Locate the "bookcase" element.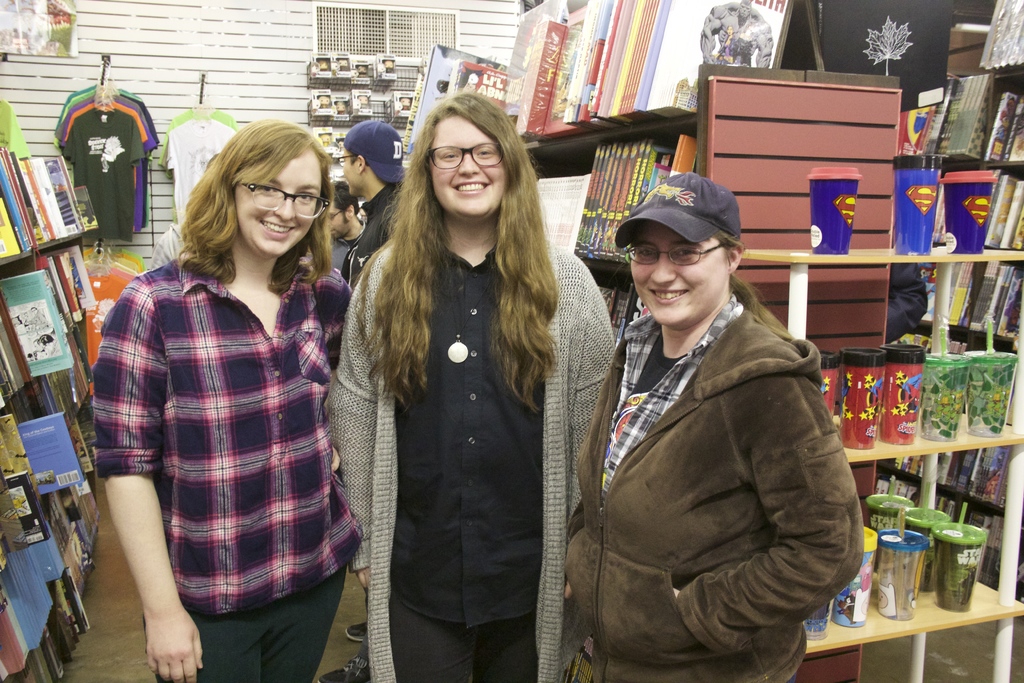
Element bbox: 0/153/96/682.
